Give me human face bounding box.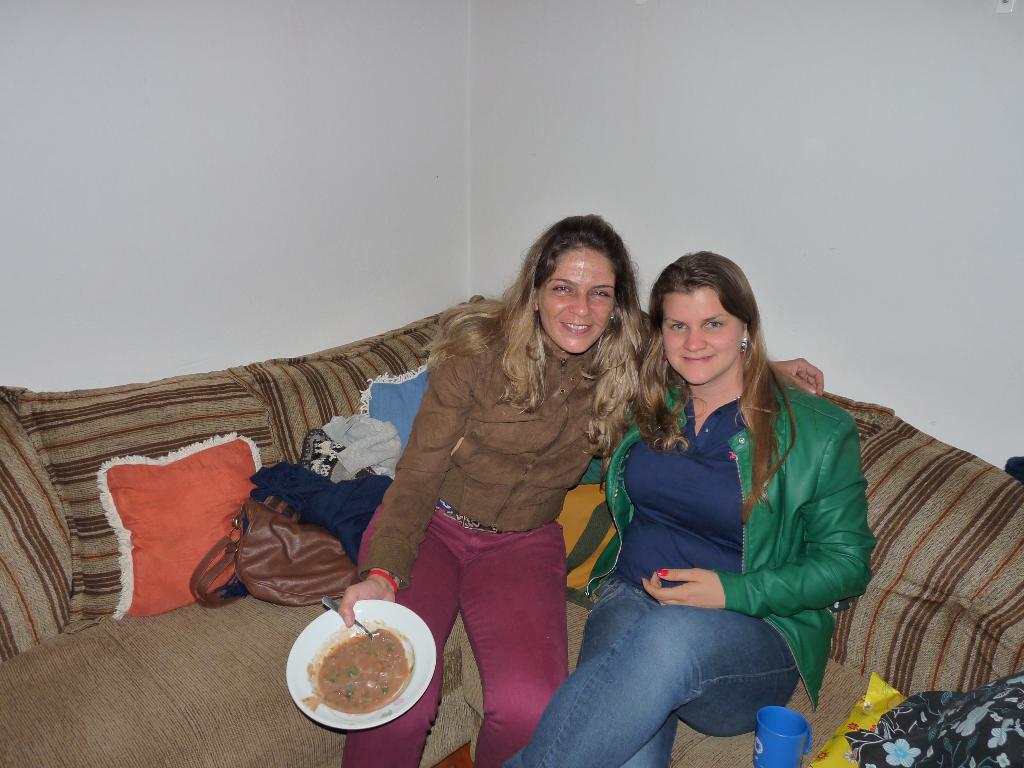
541,252,610,351.
